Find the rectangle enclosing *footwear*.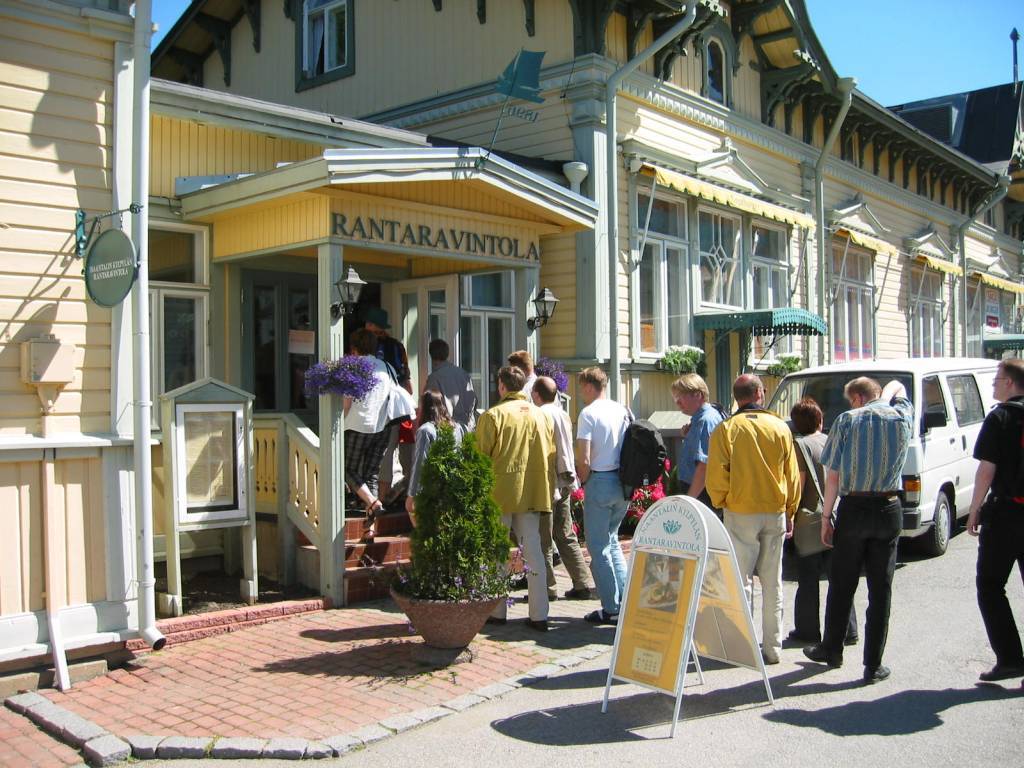
BBox(510, 572, 560, 589).
